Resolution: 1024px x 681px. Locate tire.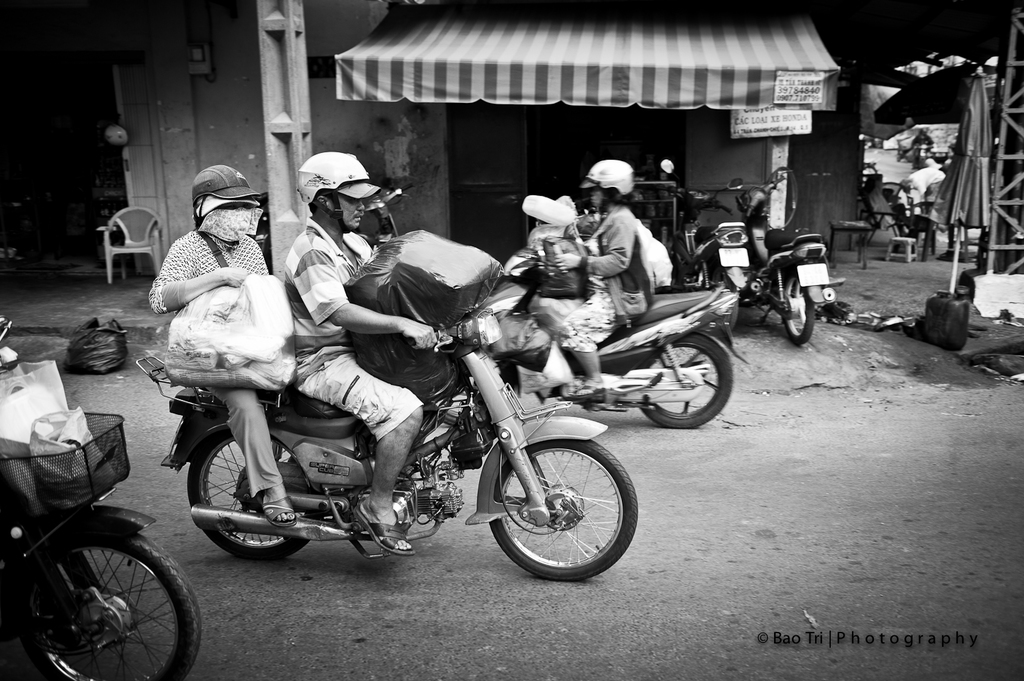
(780,270,816,343).
